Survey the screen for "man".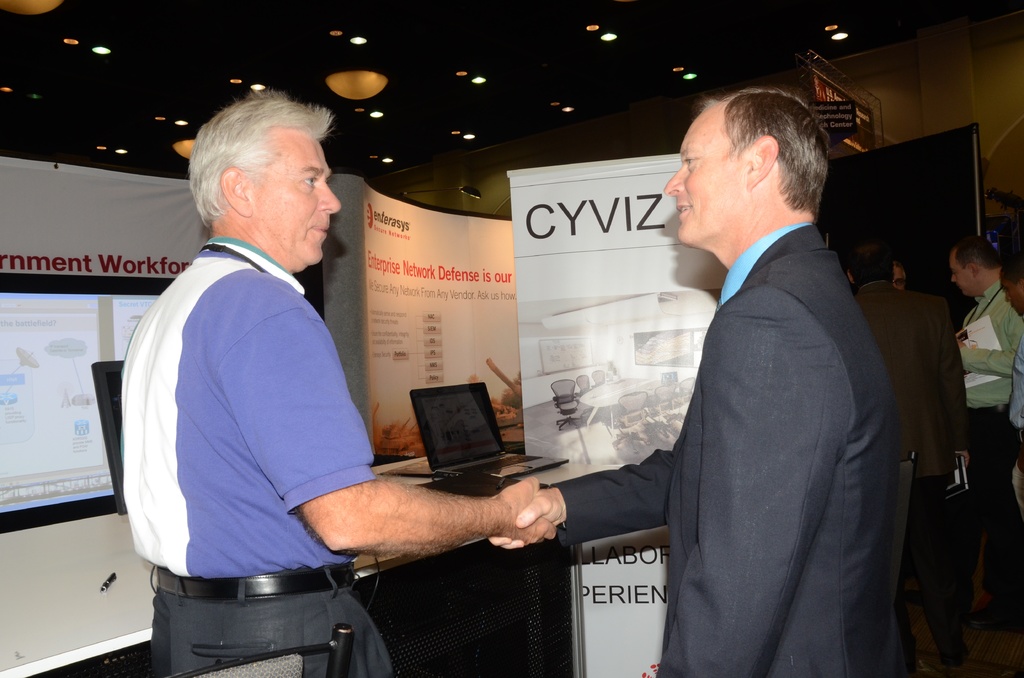
Survey found: {"x1": 488, "y1": 83, "x2": 898, "y2": 677}.
